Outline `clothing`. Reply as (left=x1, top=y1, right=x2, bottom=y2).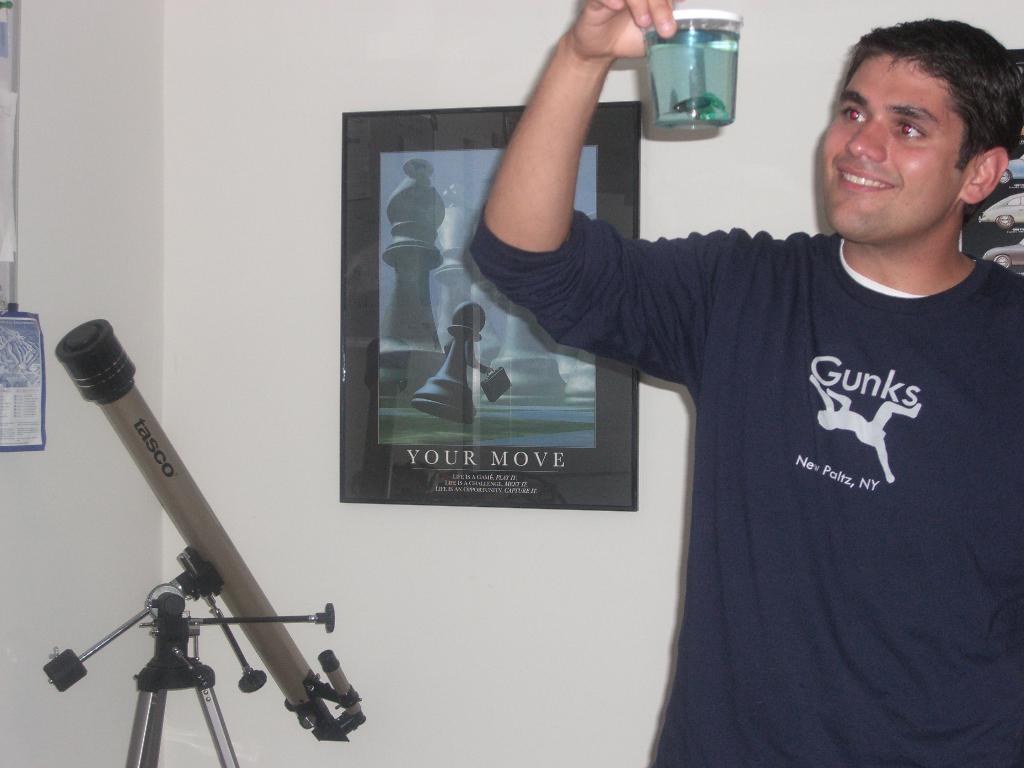
(left=627, top=191, right=1023, bottom=737).
